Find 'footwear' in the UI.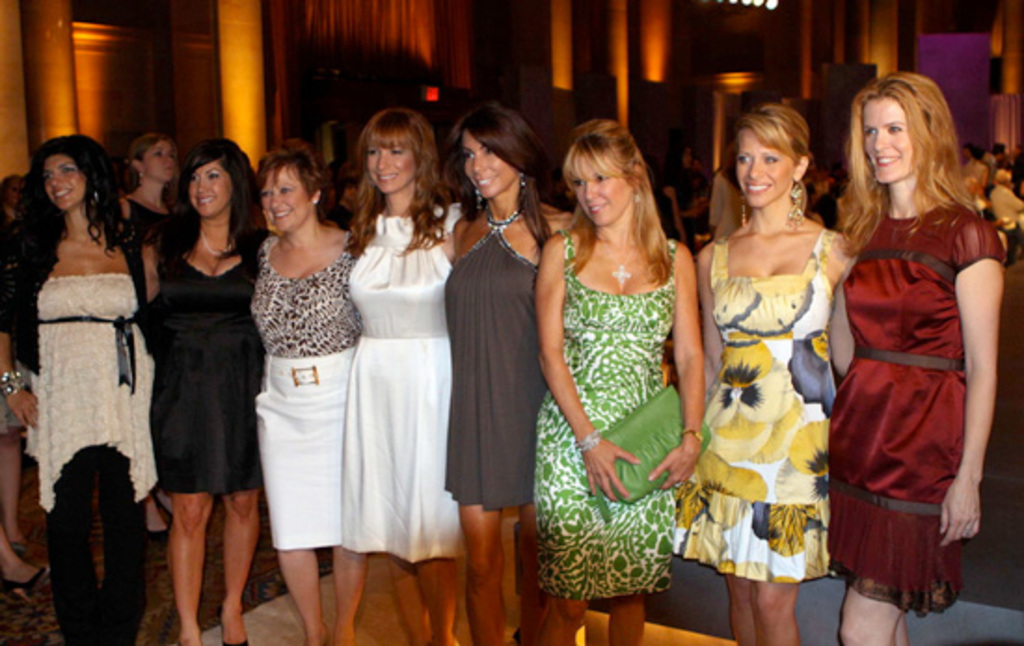
UI element at 147,527,169,547.
